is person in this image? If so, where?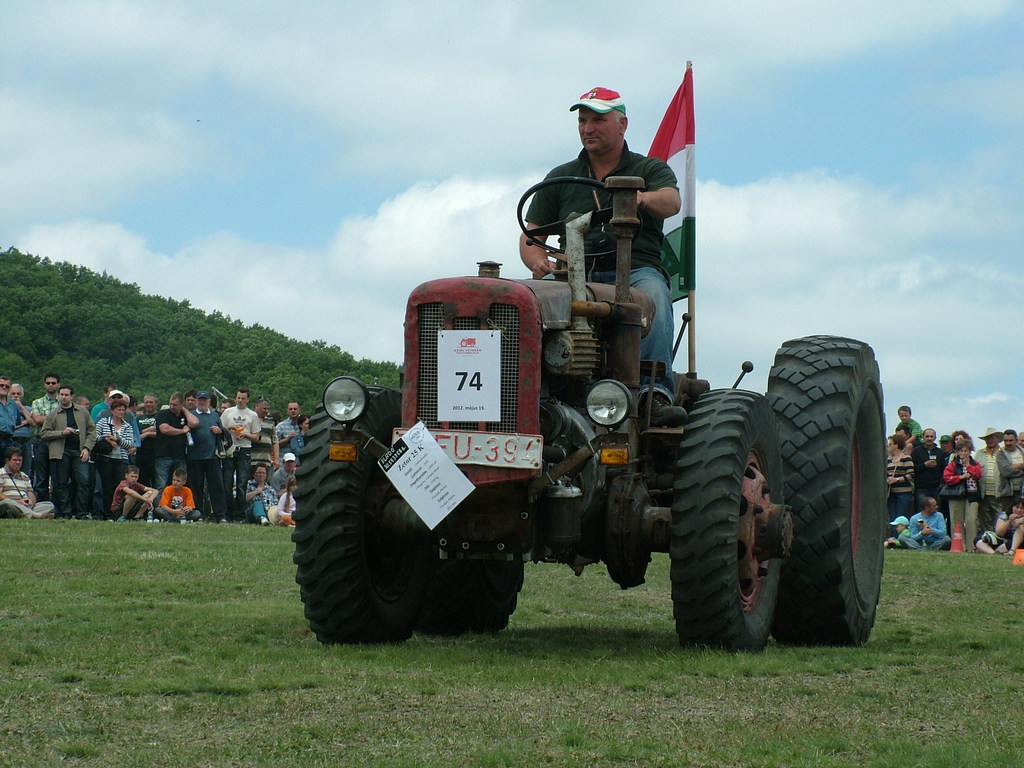
Yes, at l=518, t=86, r=682, b=428.
